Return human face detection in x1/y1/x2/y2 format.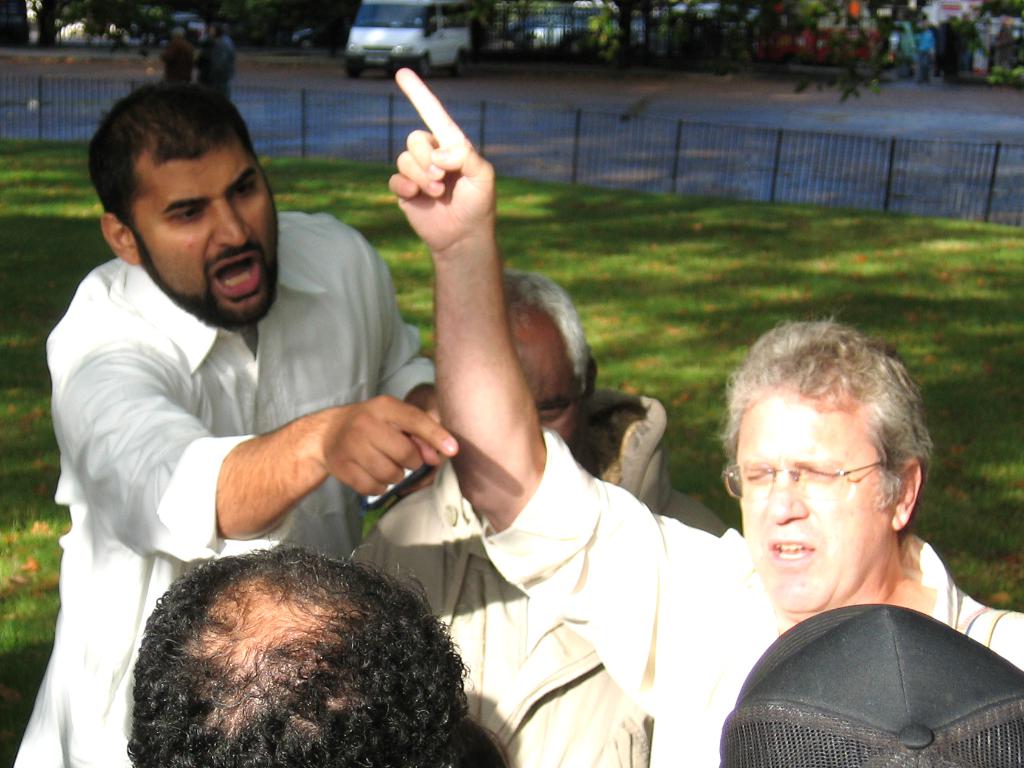
145/152/278/334.
